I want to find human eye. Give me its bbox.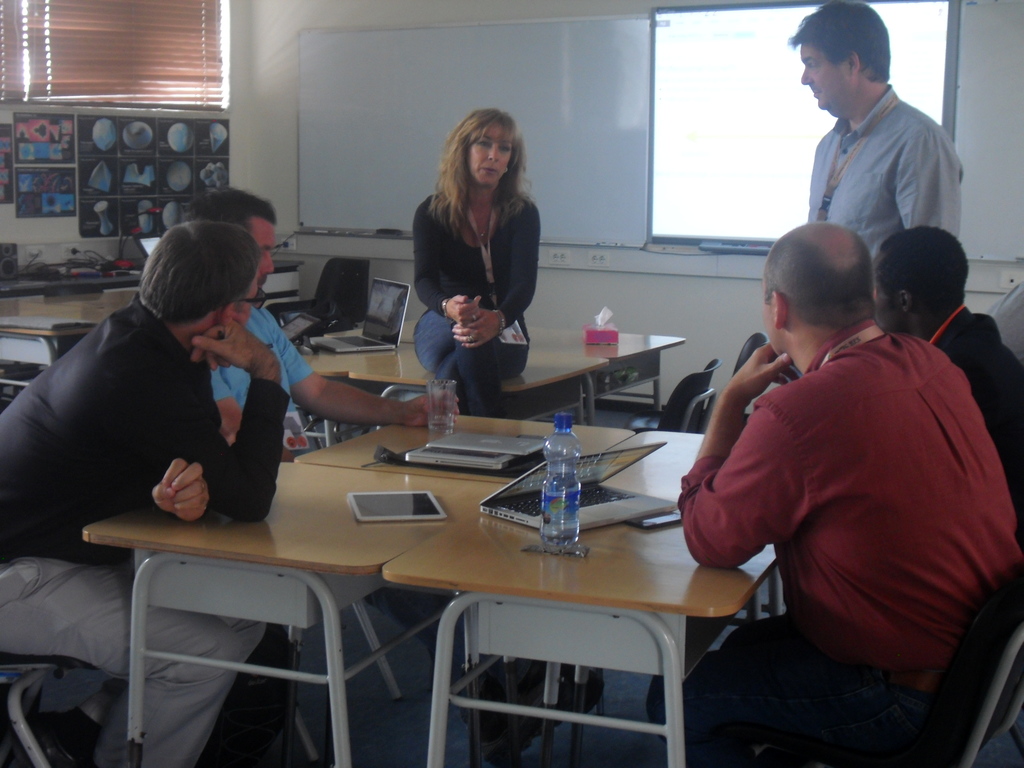
box(499, 144, 510, 153).
